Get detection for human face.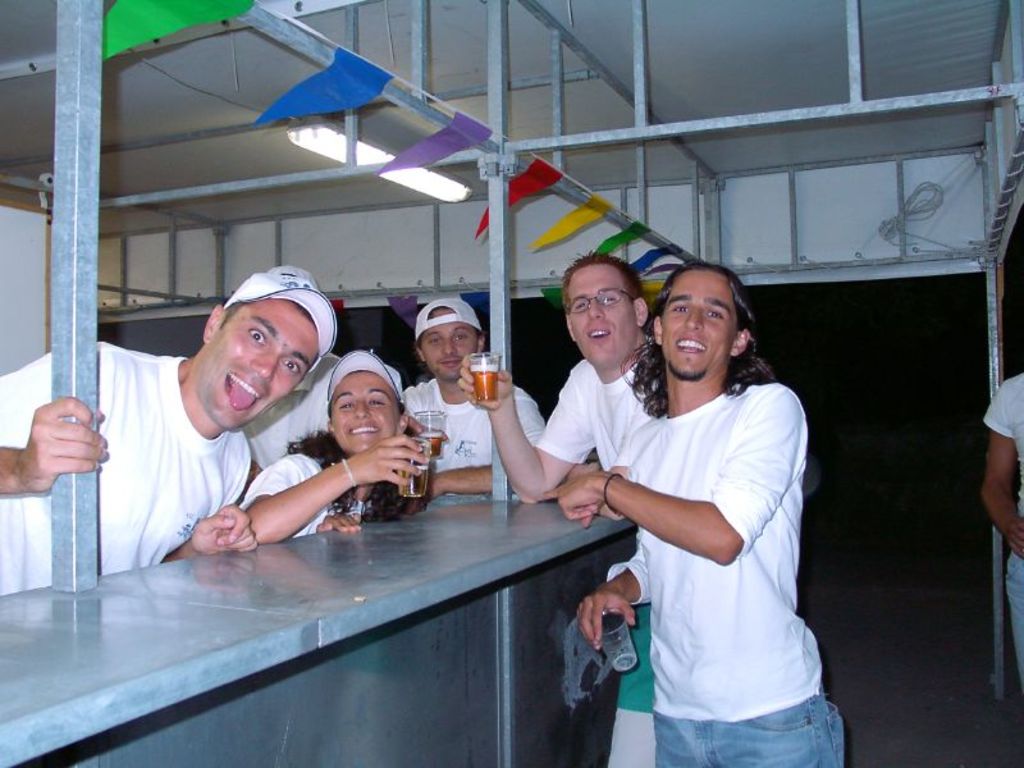
Detection: 662,269,737,381.
